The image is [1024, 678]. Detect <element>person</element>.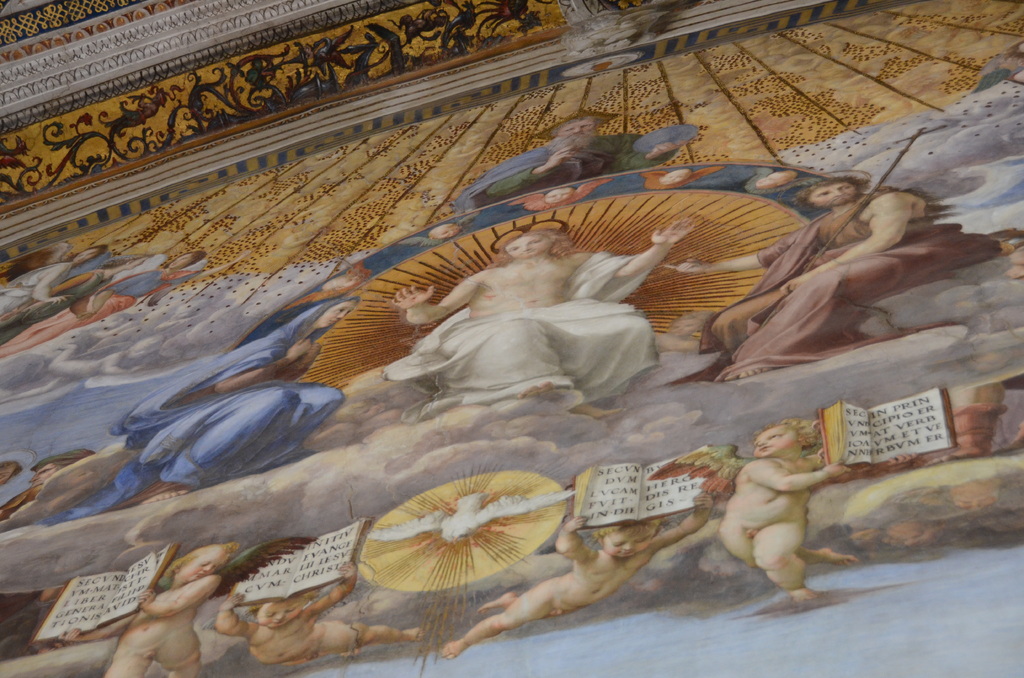
Detection: (660,168,694,184).
